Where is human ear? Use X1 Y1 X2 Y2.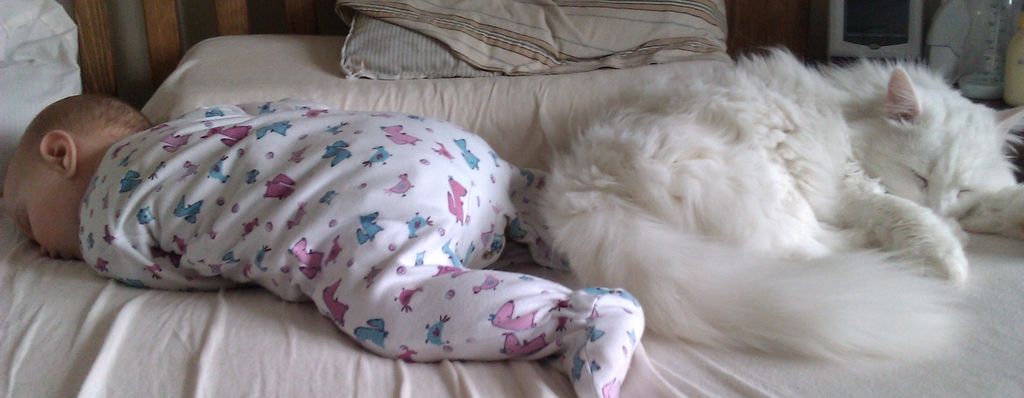
39 129 76 177.
